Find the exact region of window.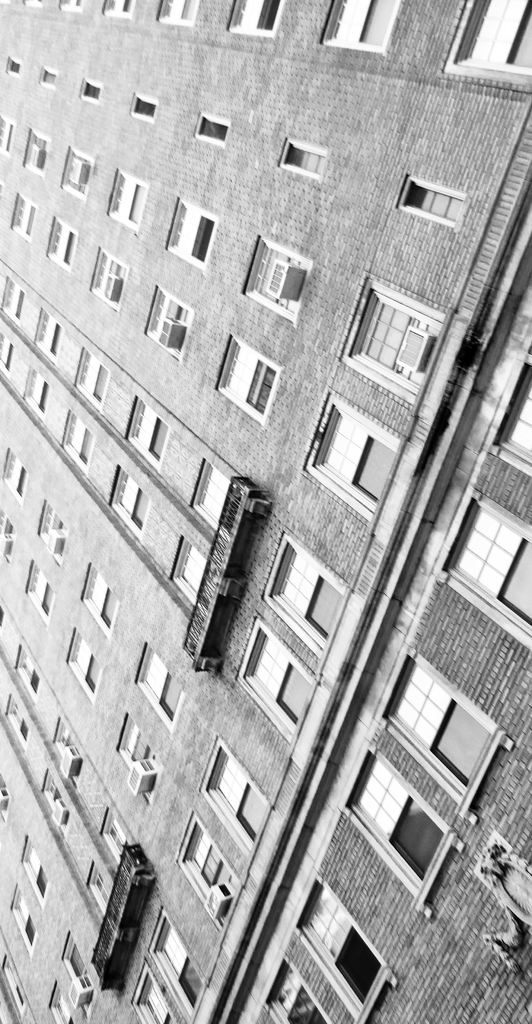
Exact region: [241, 617, 319, 743].
